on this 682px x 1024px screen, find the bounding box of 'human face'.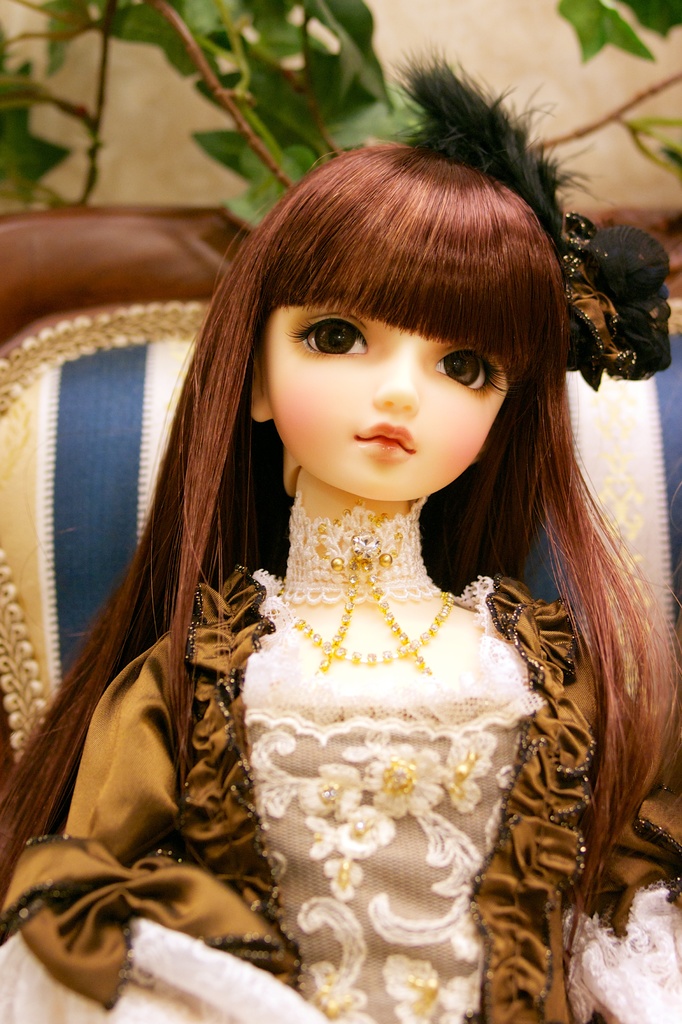
Bounding box: locate(268, 297, 499, 489).
